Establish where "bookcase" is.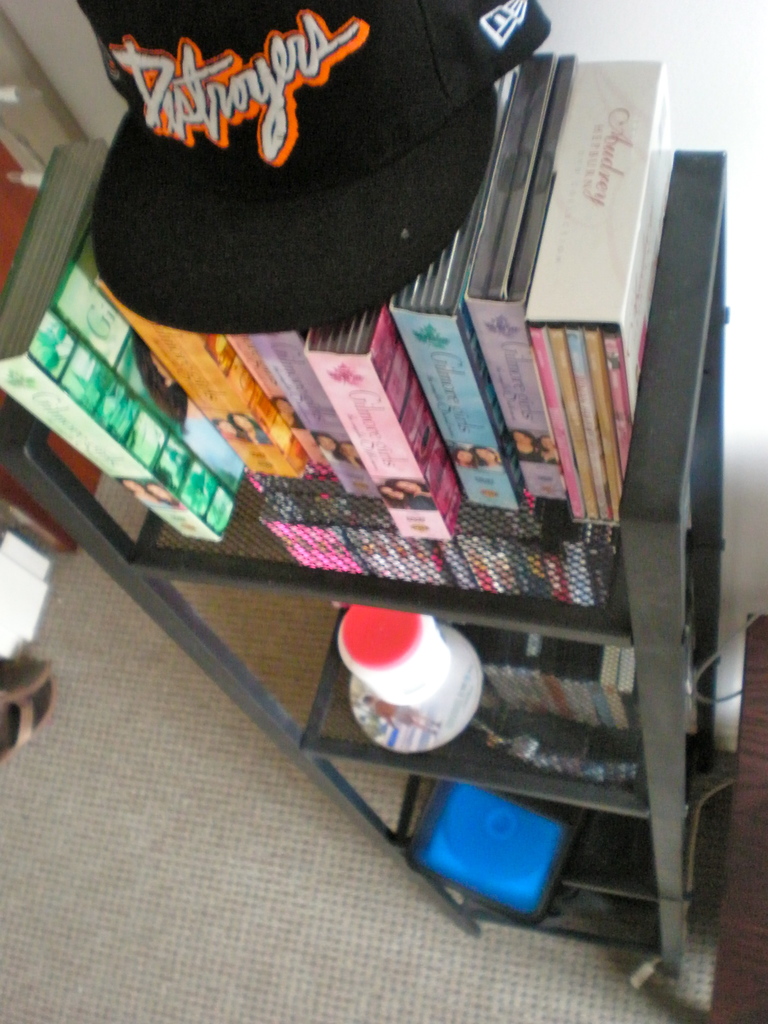
Established at <bbox>0, 60, 732, 990</bbox>.
